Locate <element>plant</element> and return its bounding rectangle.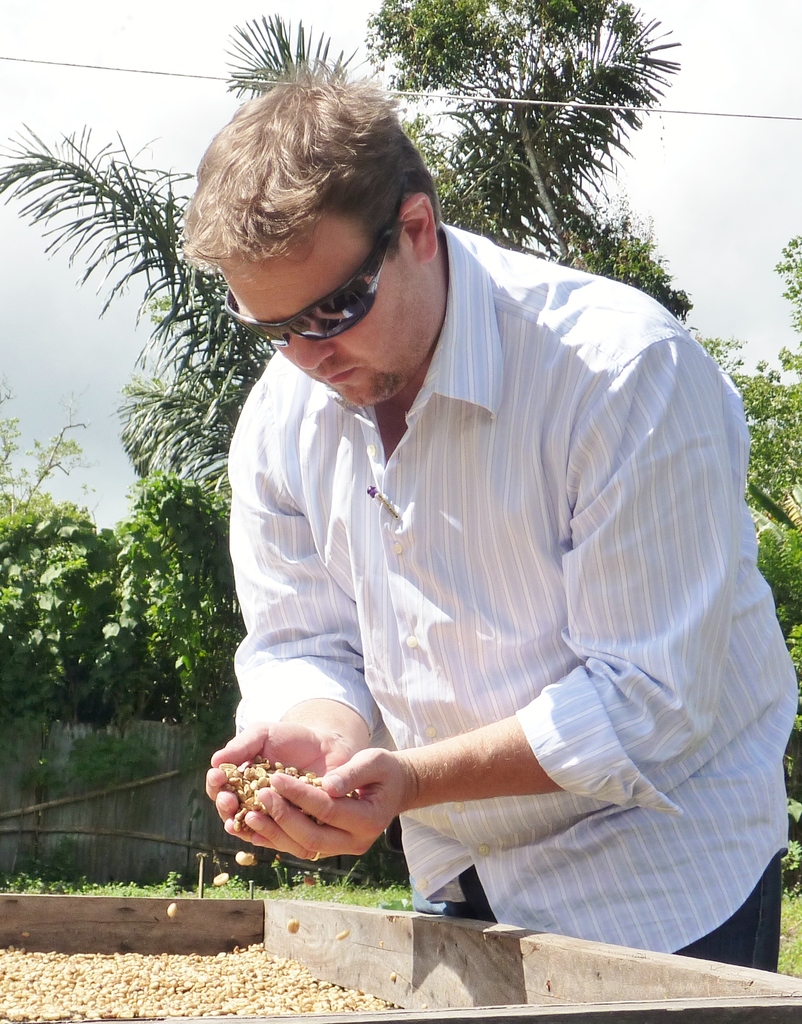
l=771, t=867, r=801, b=982.
